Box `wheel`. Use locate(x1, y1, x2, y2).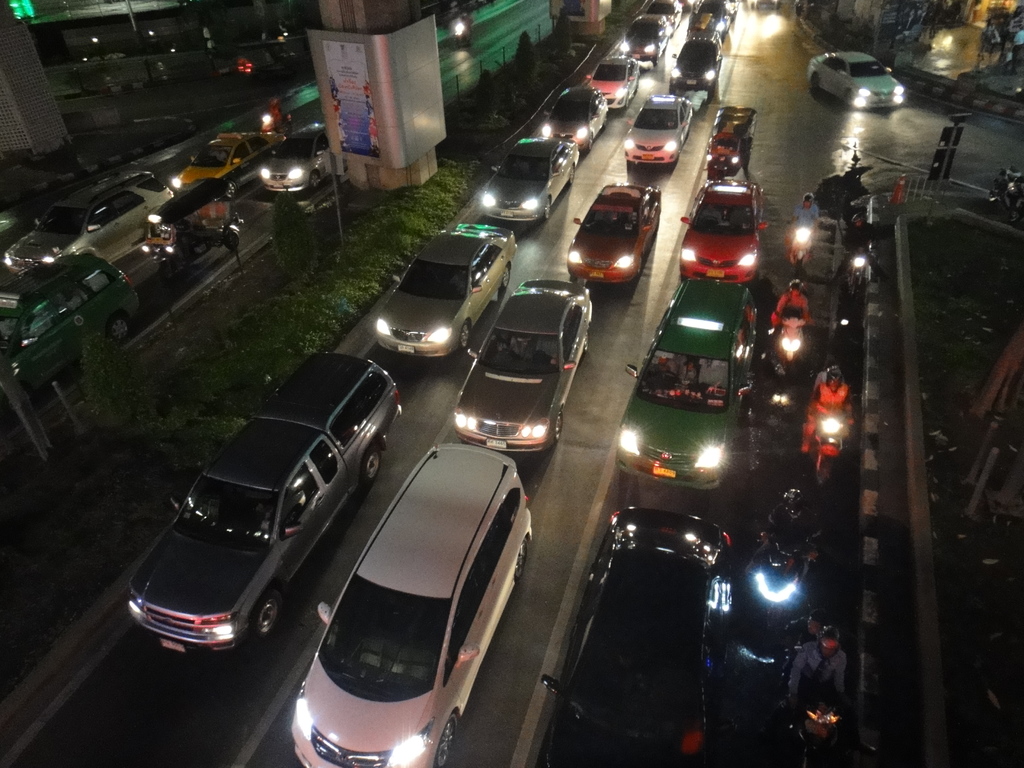
locate(461, 316, 476, 351).
